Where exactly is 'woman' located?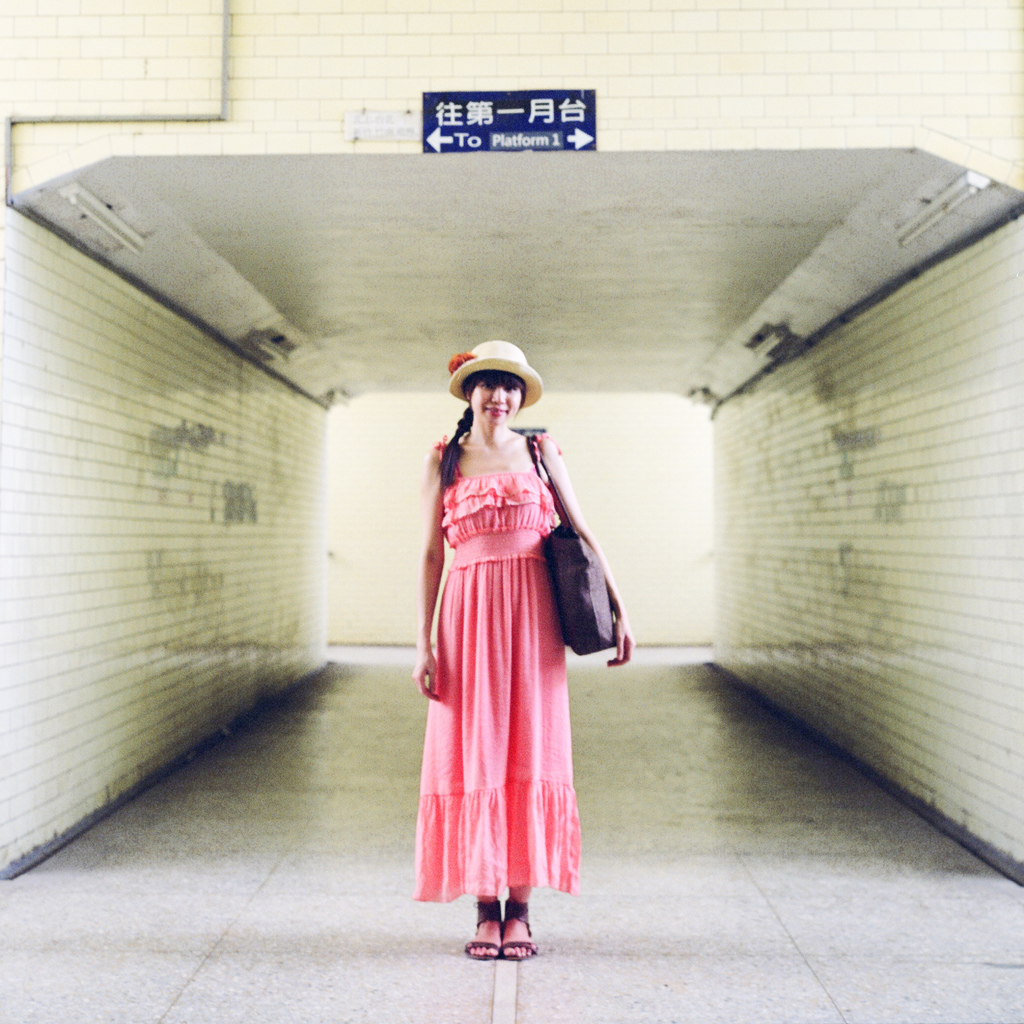
Its bounding box is box(406, 336, 642, 955).
